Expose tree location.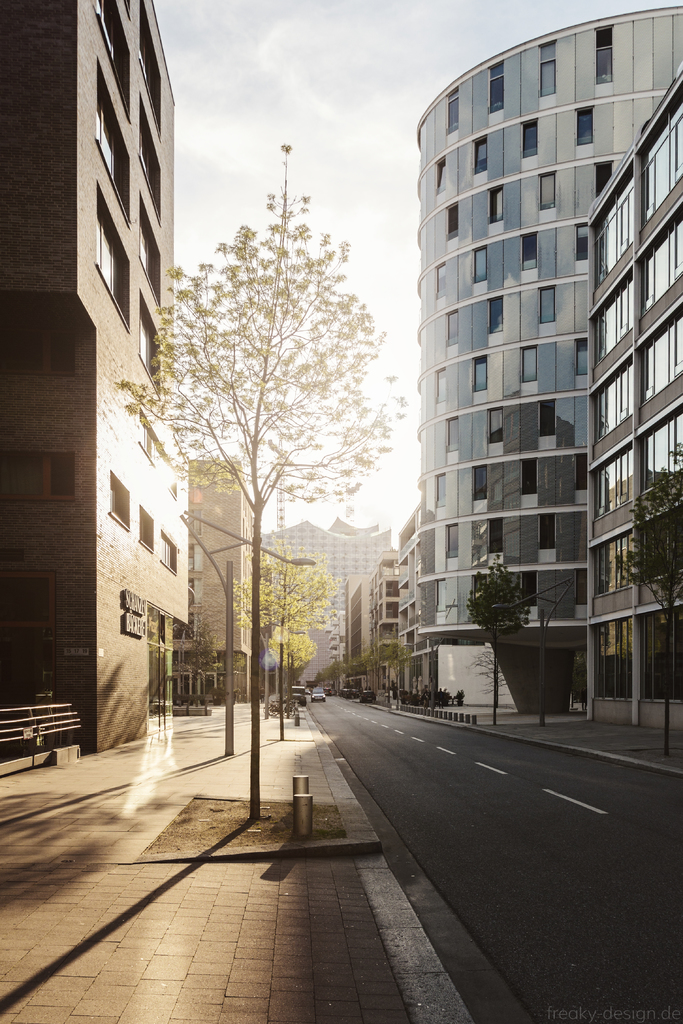
Exposed at 613, 442, 682, 757.
